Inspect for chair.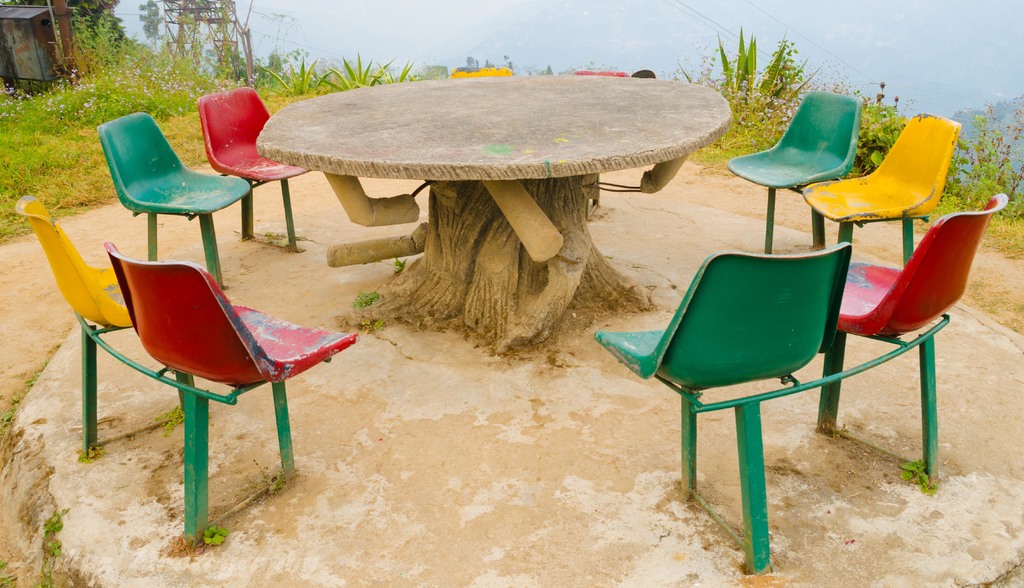
Inspection: bbox=[810, 190, 1010, 480].
